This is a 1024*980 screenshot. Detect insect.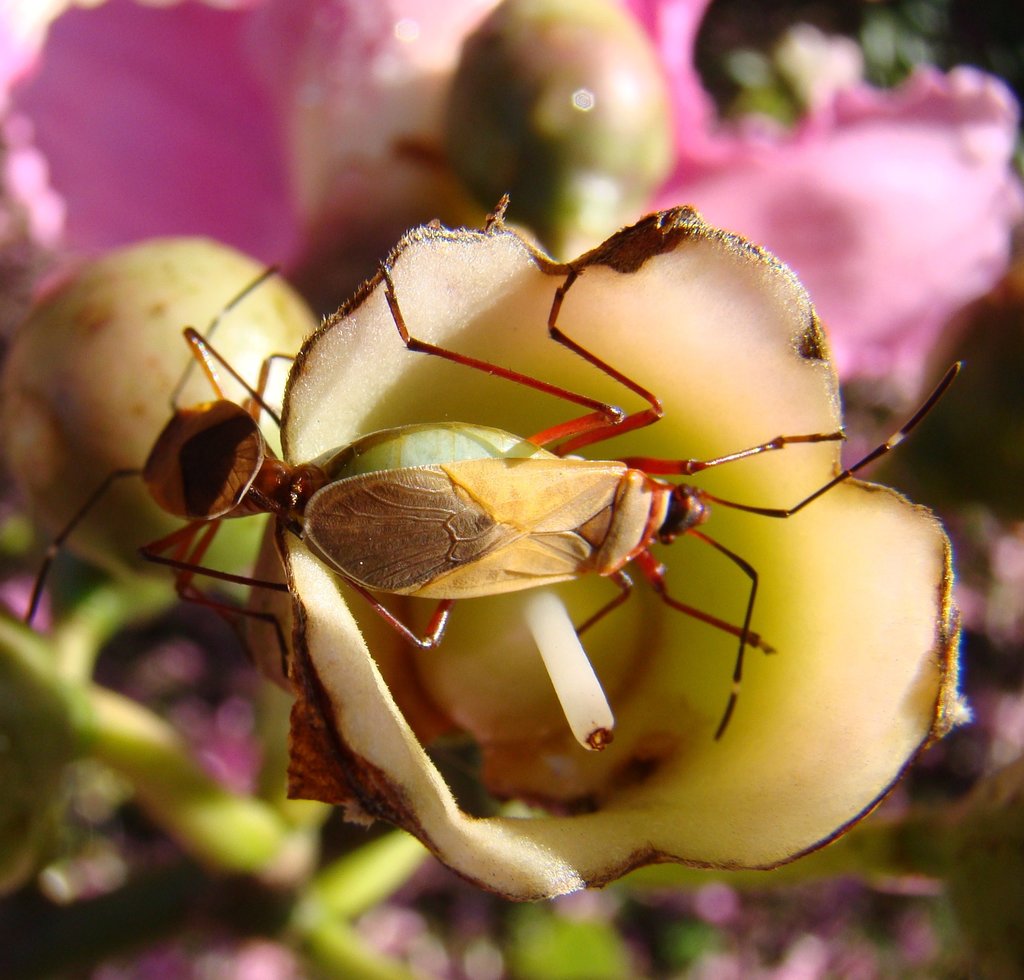
{"x1": 301, "y1": 259, "x2": 964, "y2": 738}.
